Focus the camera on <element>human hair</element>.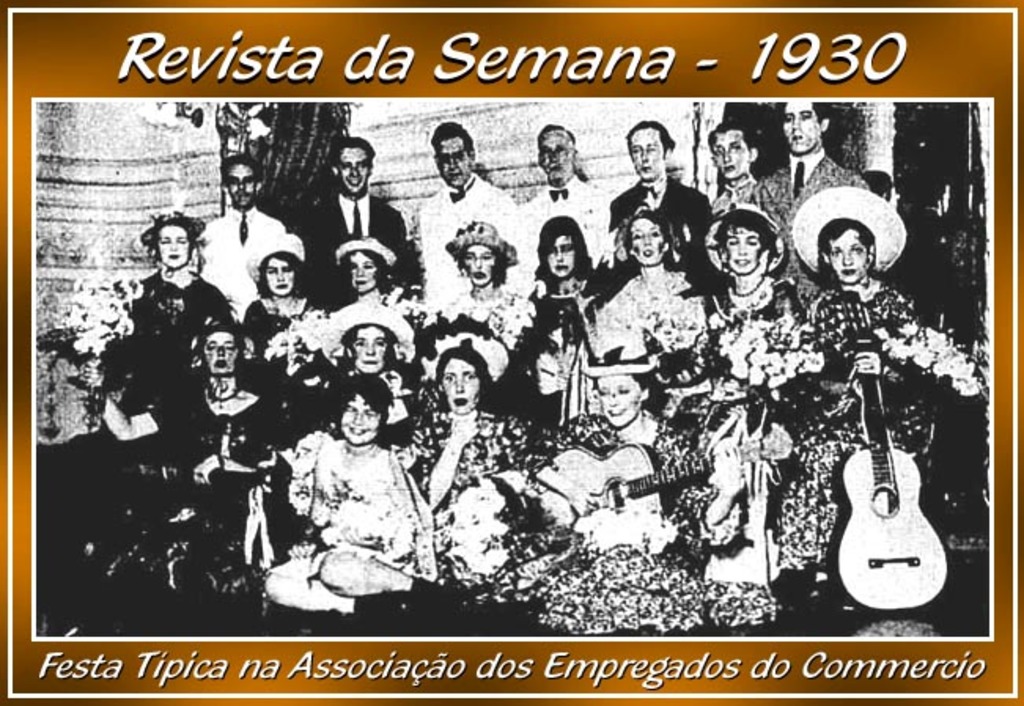
Focus region: <region>431, 124, 473, 157</region>.
